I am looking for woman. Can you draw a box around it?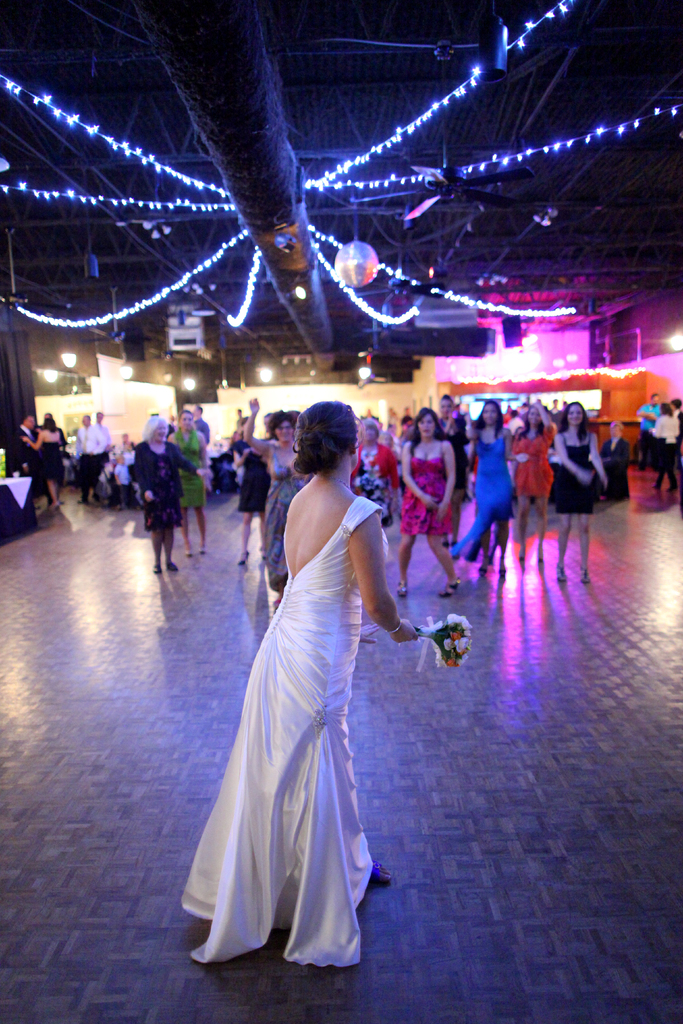
Sure, the bounding box is <bbox>135, 415, 213, 576</bbox>.
